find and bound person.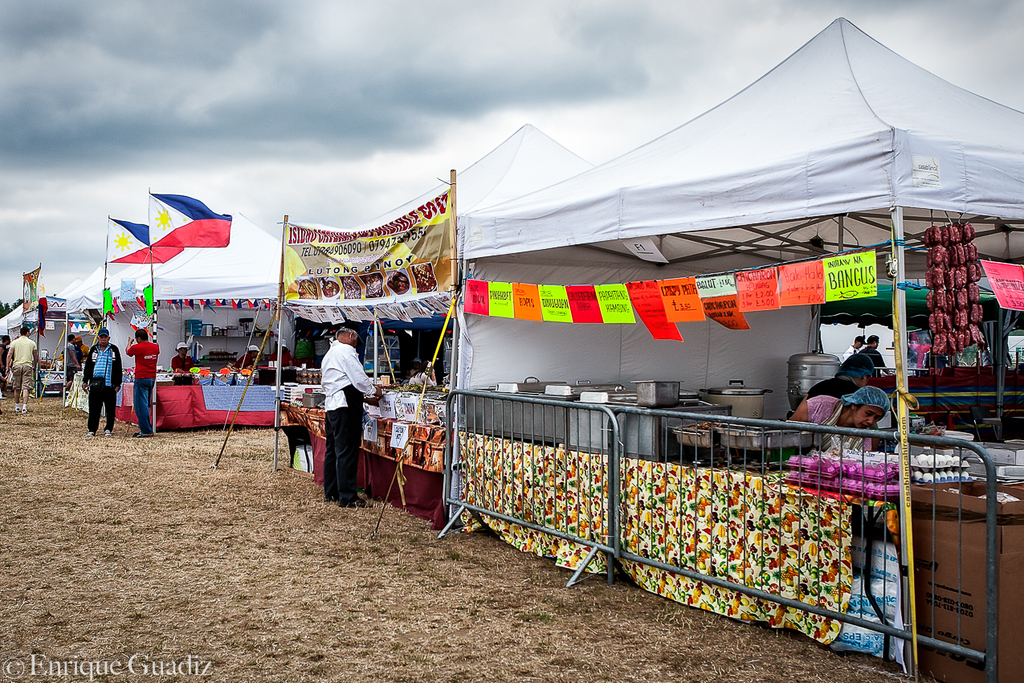
Bound: locate(5, 326, 39, 415).
